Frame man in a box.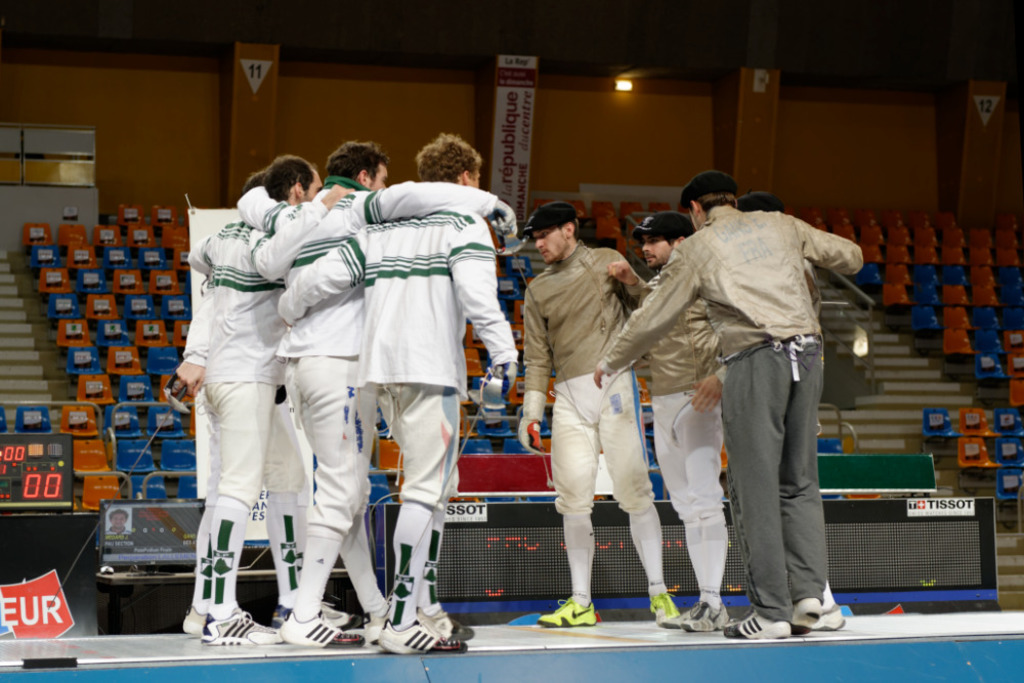
180,150,329,648.
